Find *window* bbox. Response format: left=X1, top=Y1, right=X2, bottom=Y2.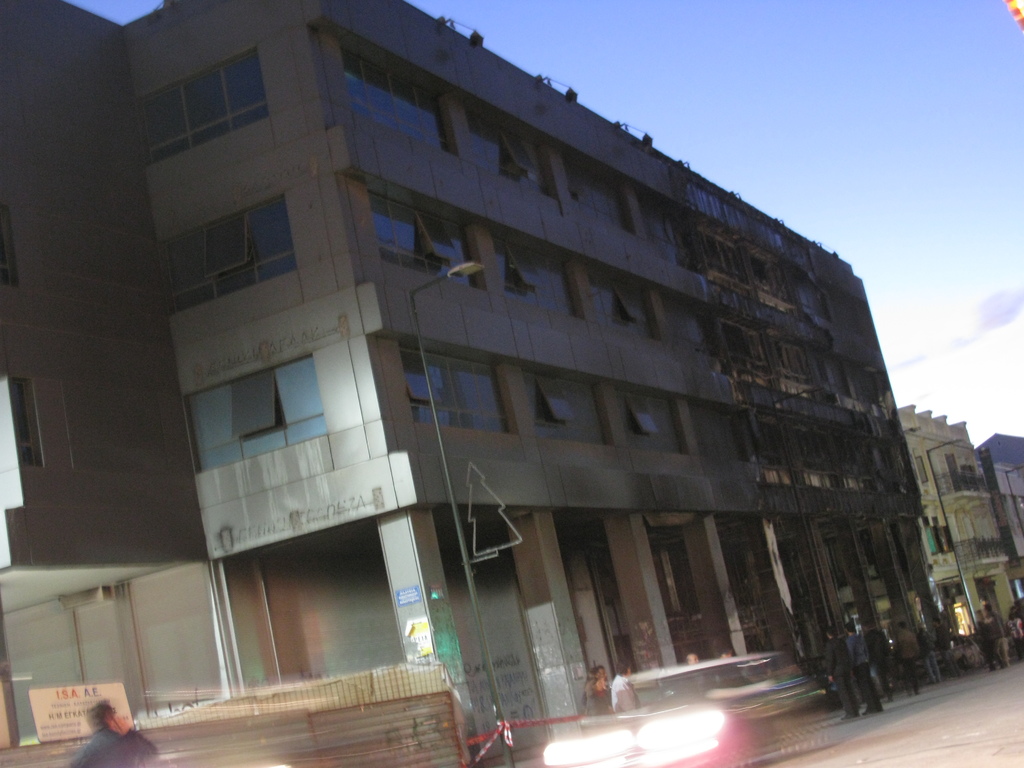
left=490, top=122, right=563, bottom=189.
